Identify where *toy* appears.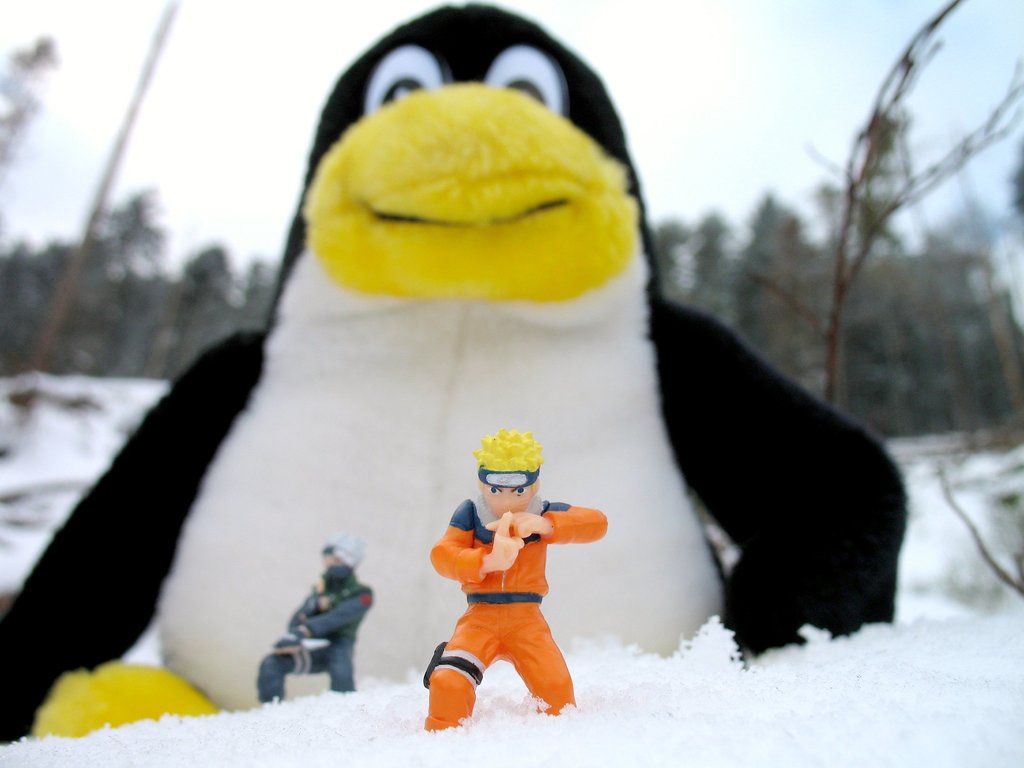
Appears at [left=247, top=539, right=367, bottom=704].
